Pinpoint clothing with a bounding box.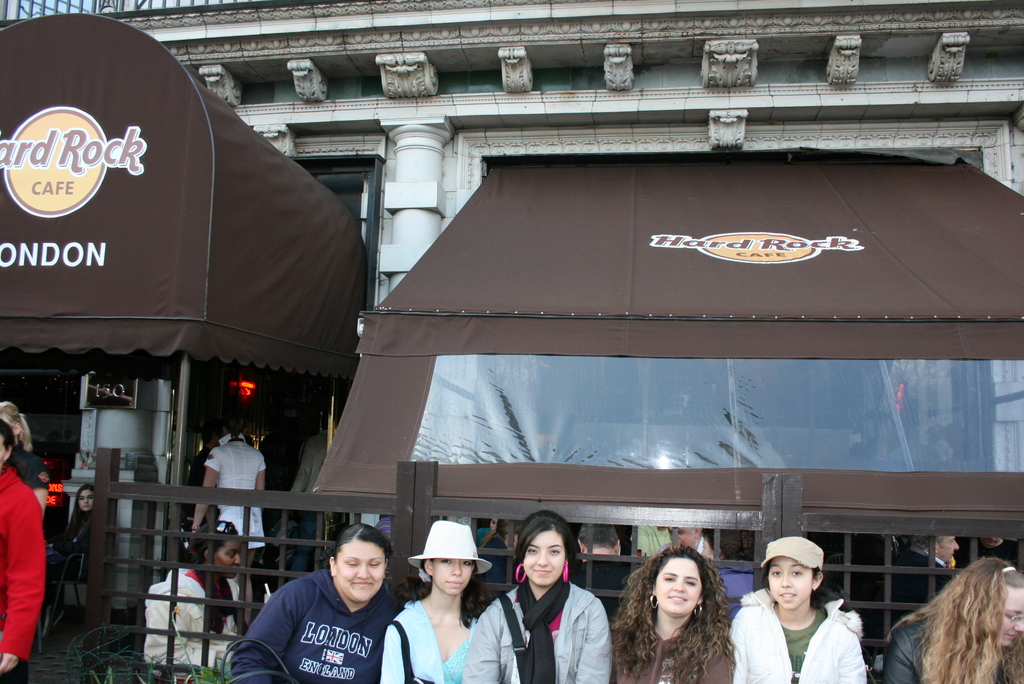
select_region(201, 442, 257, 536).
